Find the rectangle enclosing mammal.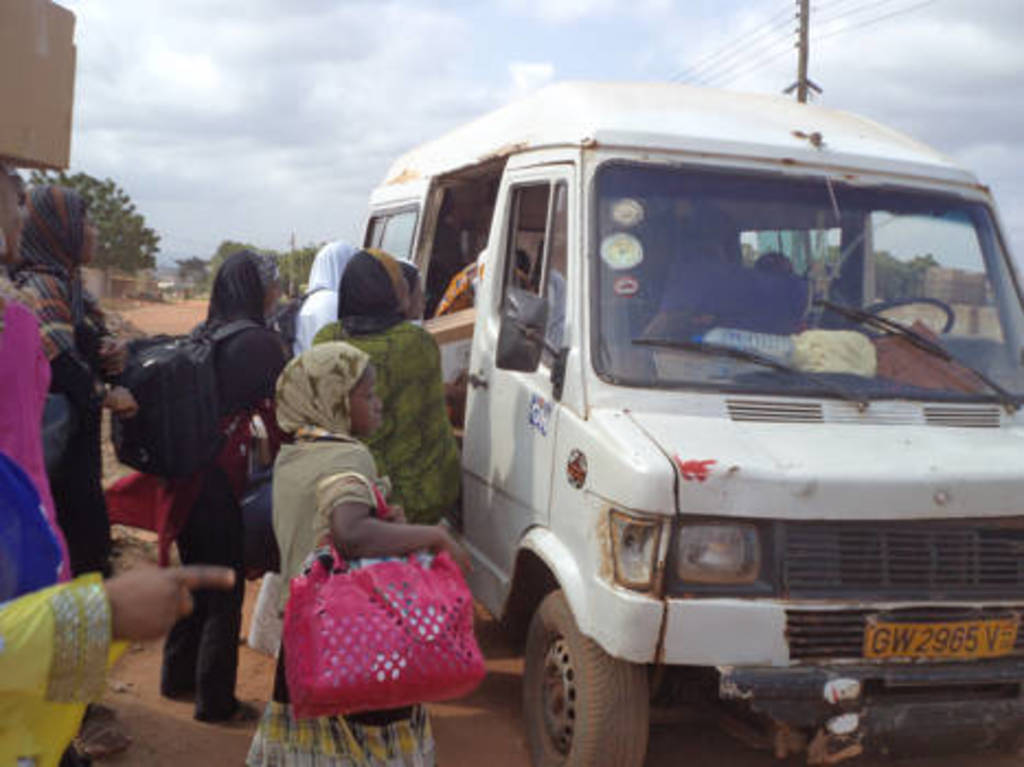
<region>278, 234, 373, 355</region>.
